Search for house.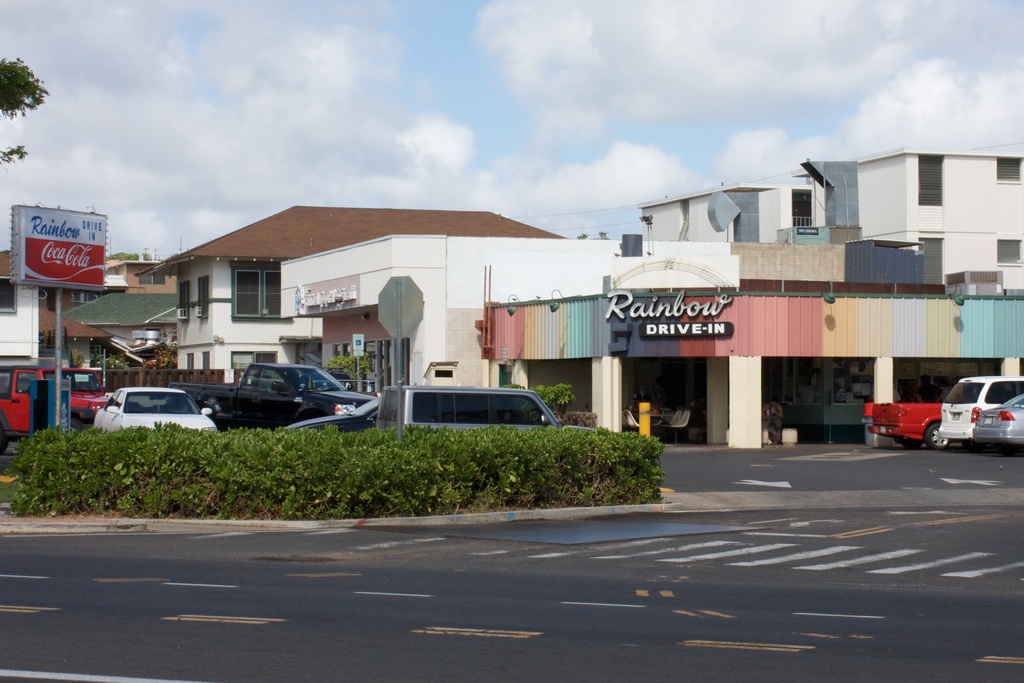
Found at rect(283, 230, 737, 398).
